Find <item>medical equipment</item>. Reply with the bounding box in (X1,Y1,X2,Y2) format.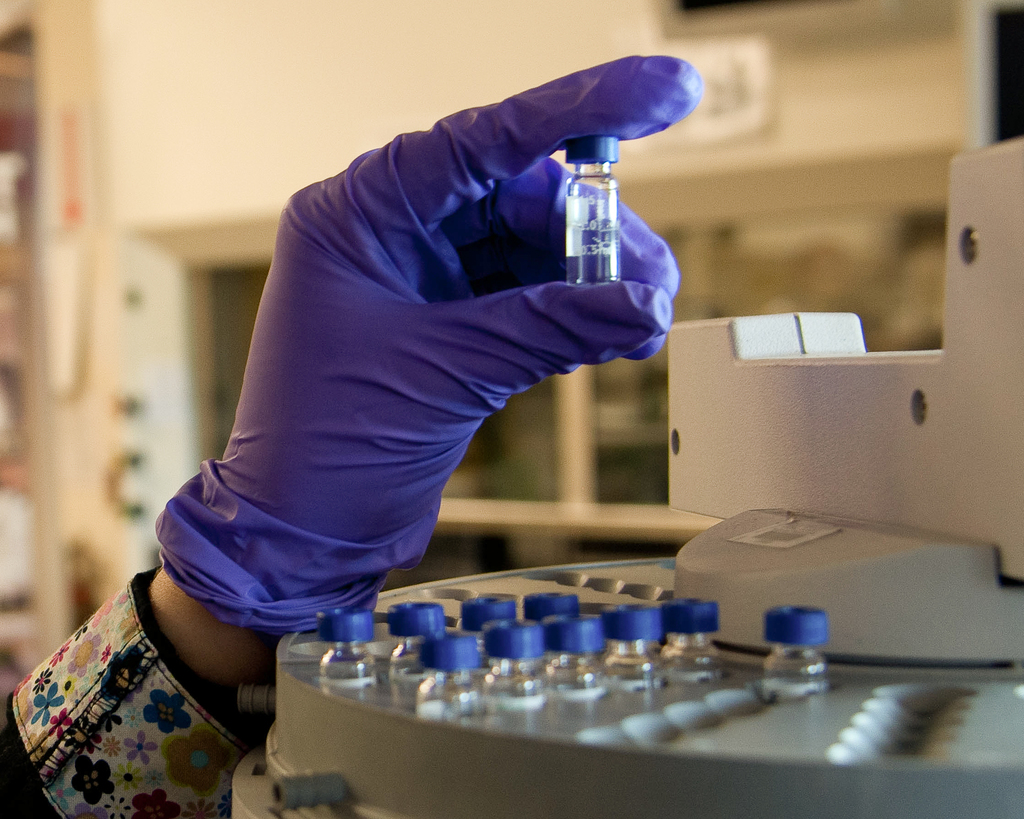
(479,617,548,711).
